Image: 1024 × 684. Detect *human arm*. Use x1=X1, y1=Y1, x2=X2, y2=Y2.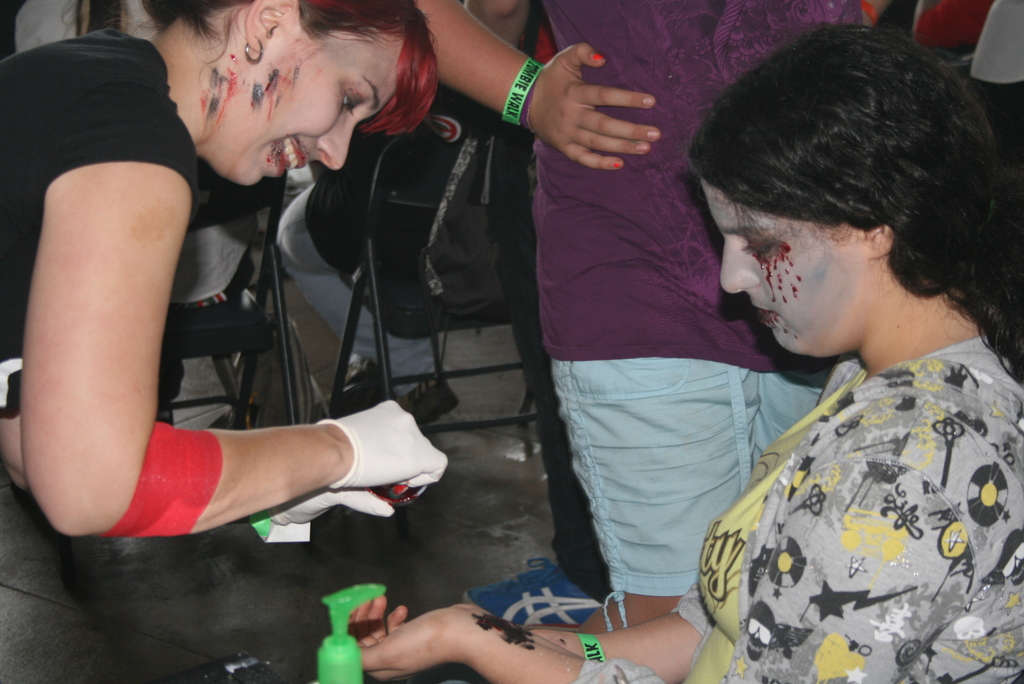
x1=413, y1=0, x2=664, y2=172.
